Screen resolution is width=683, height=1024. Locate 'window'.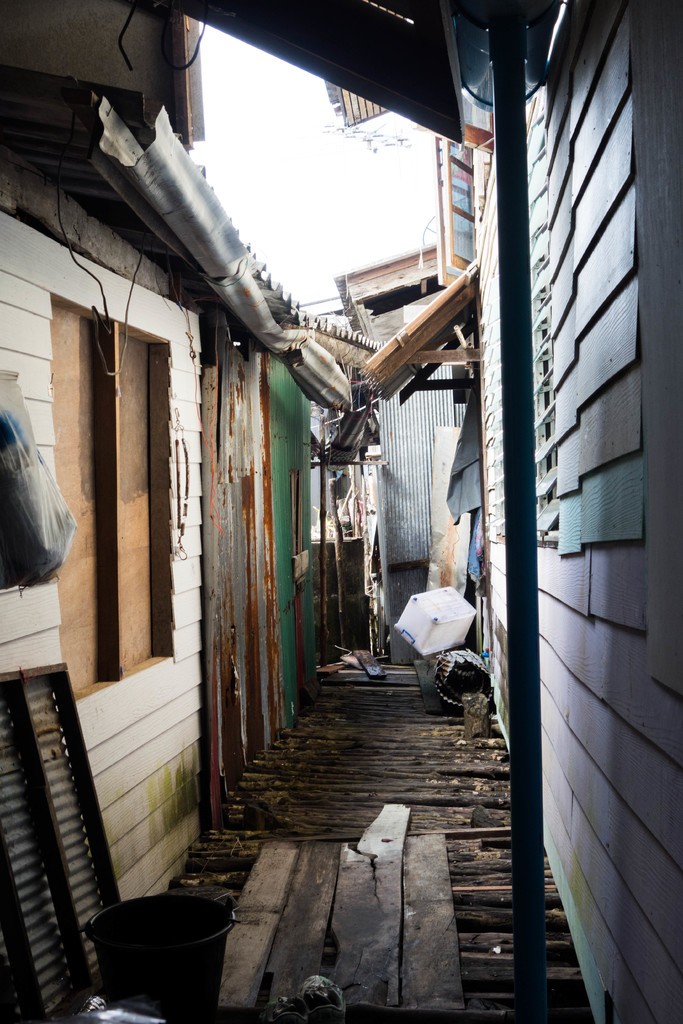
{"x1": 52, "y1": 295, "x2": 174, "y2": 698}.
